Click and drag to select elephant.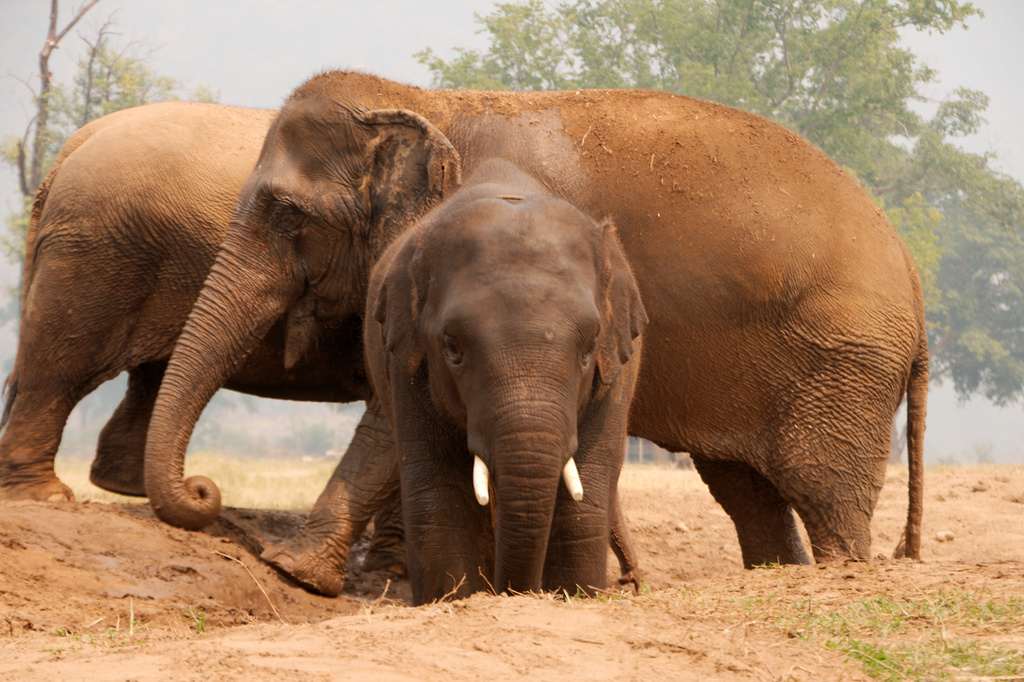
Selection: <bbox>0, 102, 294, 513</bbox>.
